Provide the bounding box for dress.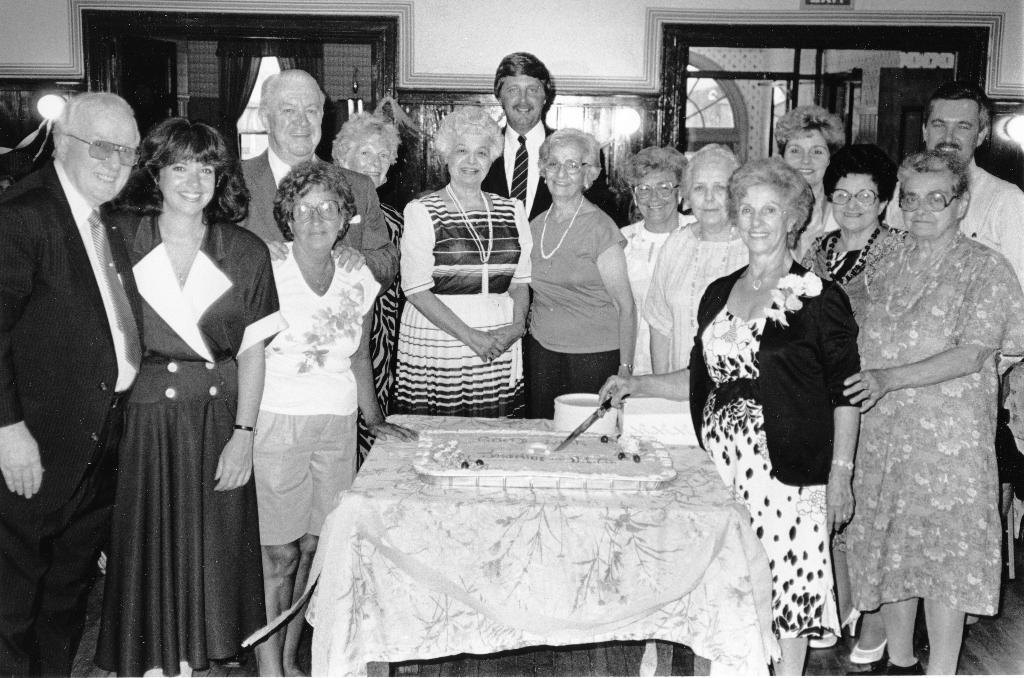
bbox=(398, 175, 535, 420).
